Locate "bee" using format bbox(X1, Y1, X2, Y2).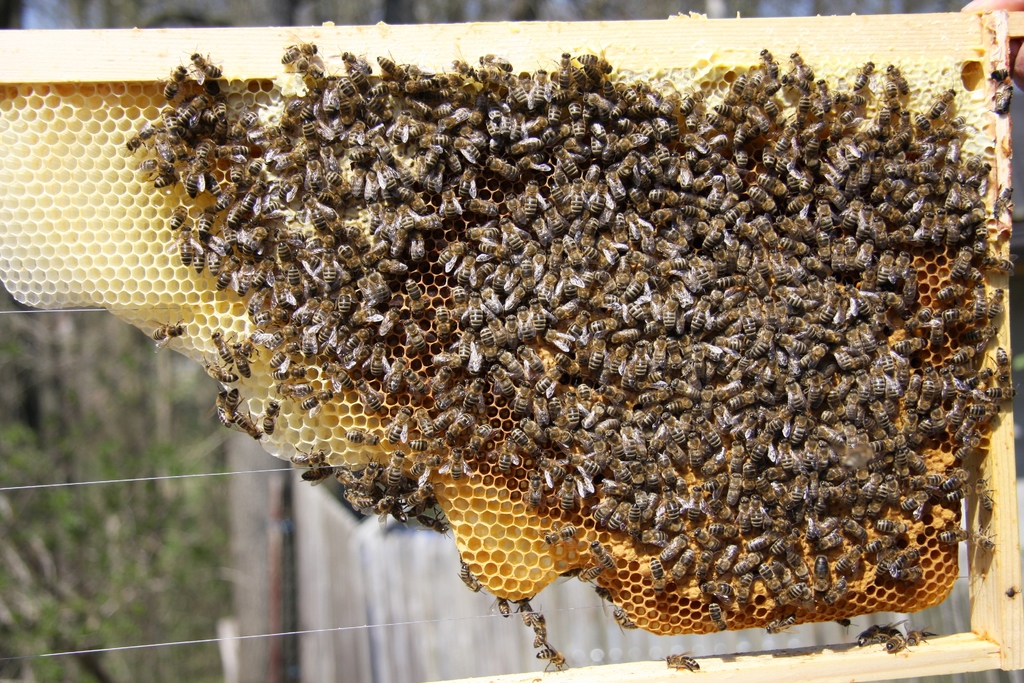
bbox(575, 383, 598, 407).
